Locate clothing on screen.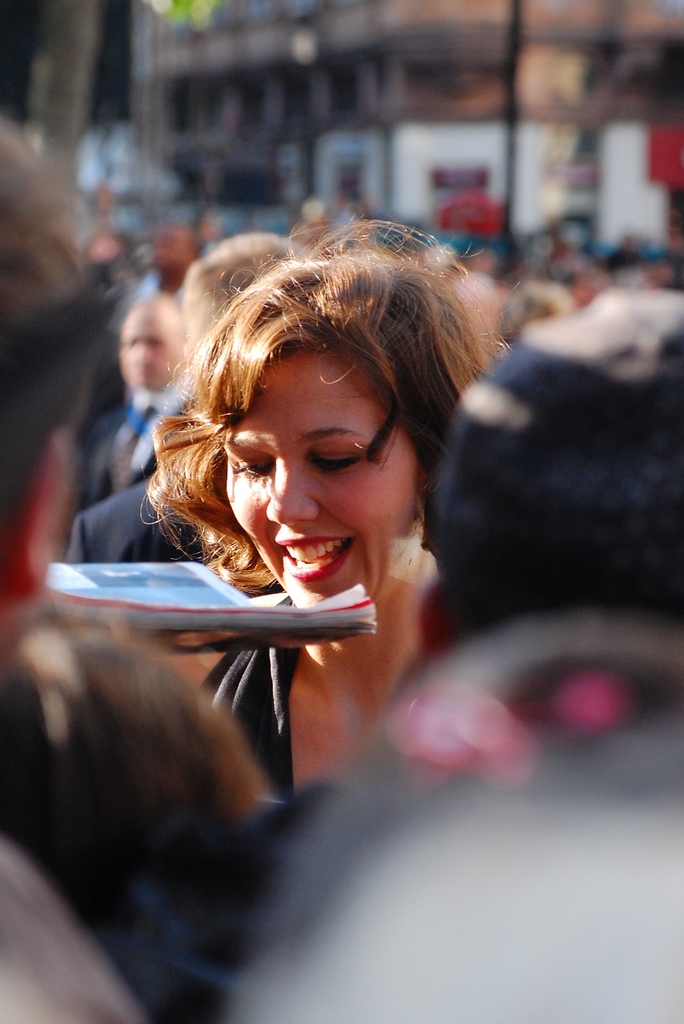
On screen at [x1=206, y1=634, x2=302, y2=776].
